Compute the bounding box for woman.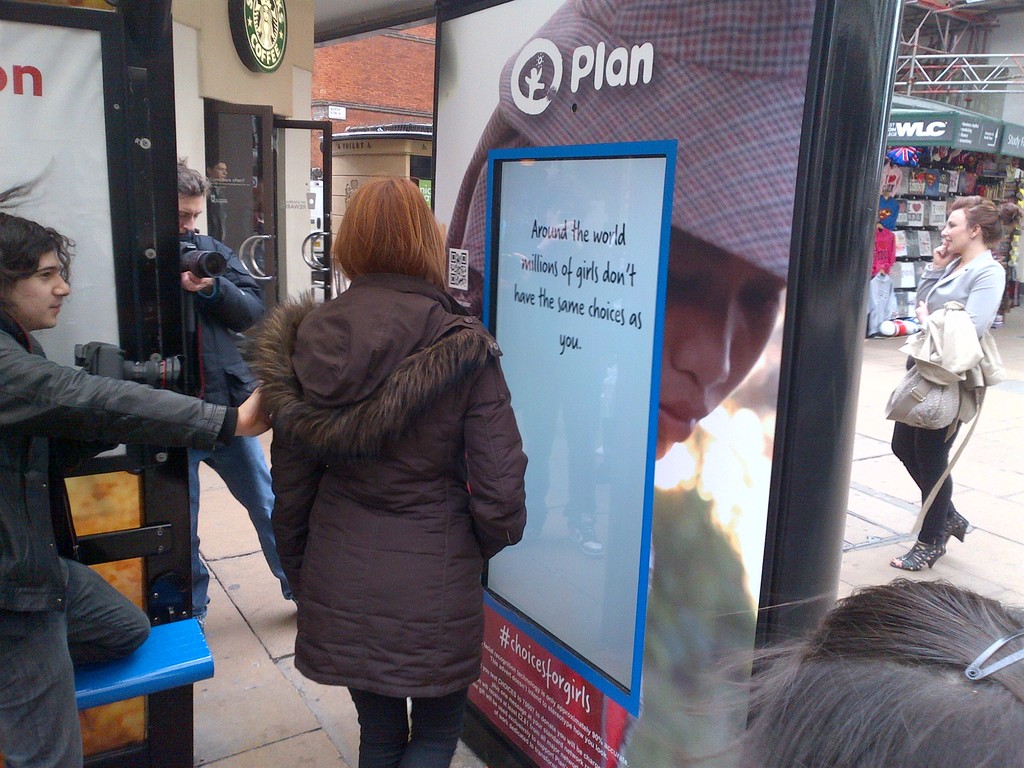
locate(253, 172, 527, 765).
